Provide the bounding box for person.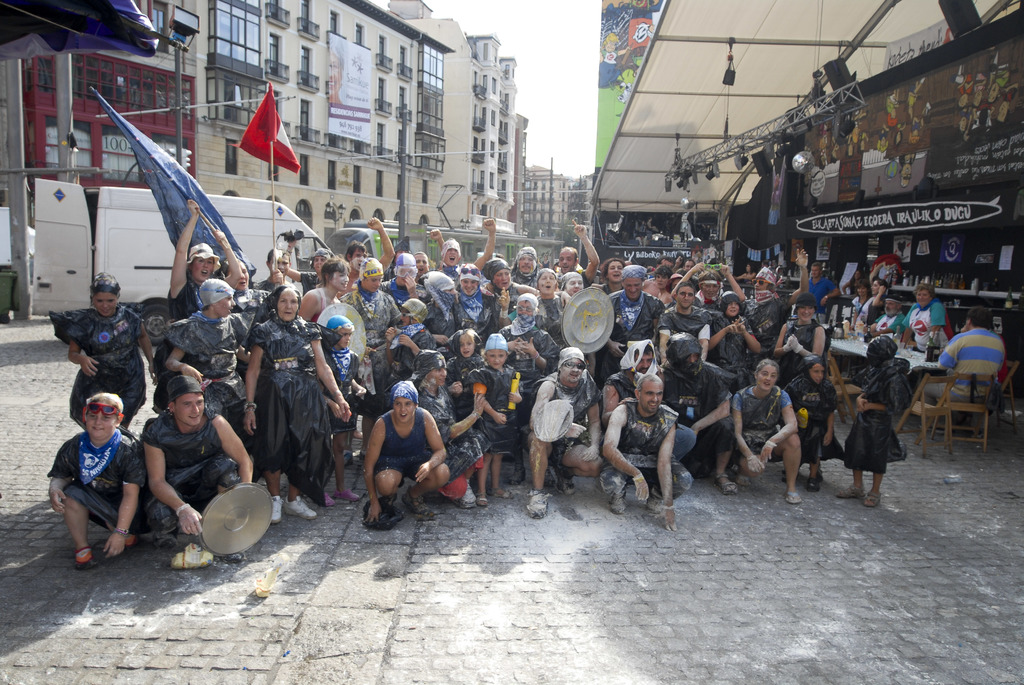
[left=558, top=269, right=591, bottom=307].
